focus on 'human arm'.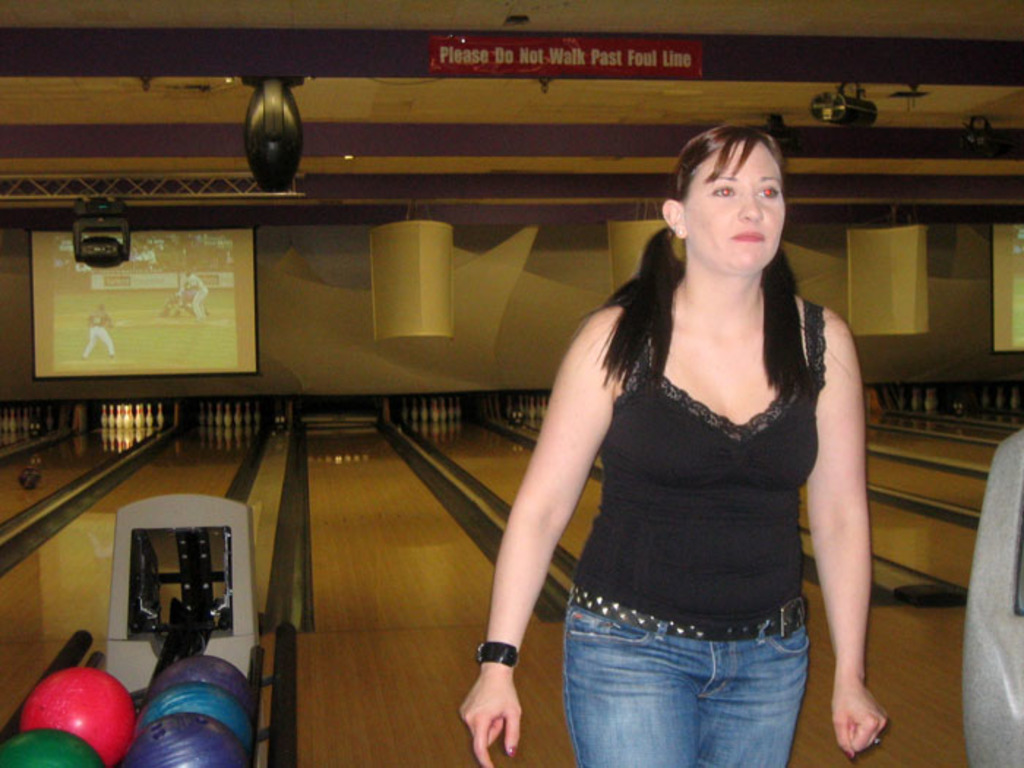
Focused at detection(809, 316, 892, 758).
